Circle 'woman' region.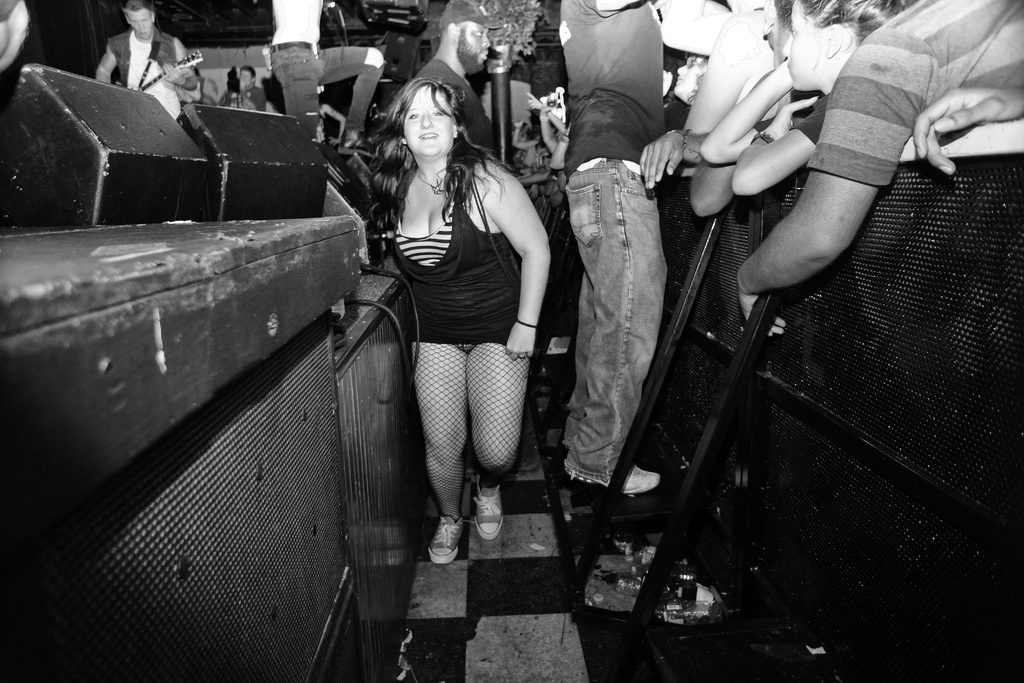
Region: left=700, top=0, right=909, bottom=193.
